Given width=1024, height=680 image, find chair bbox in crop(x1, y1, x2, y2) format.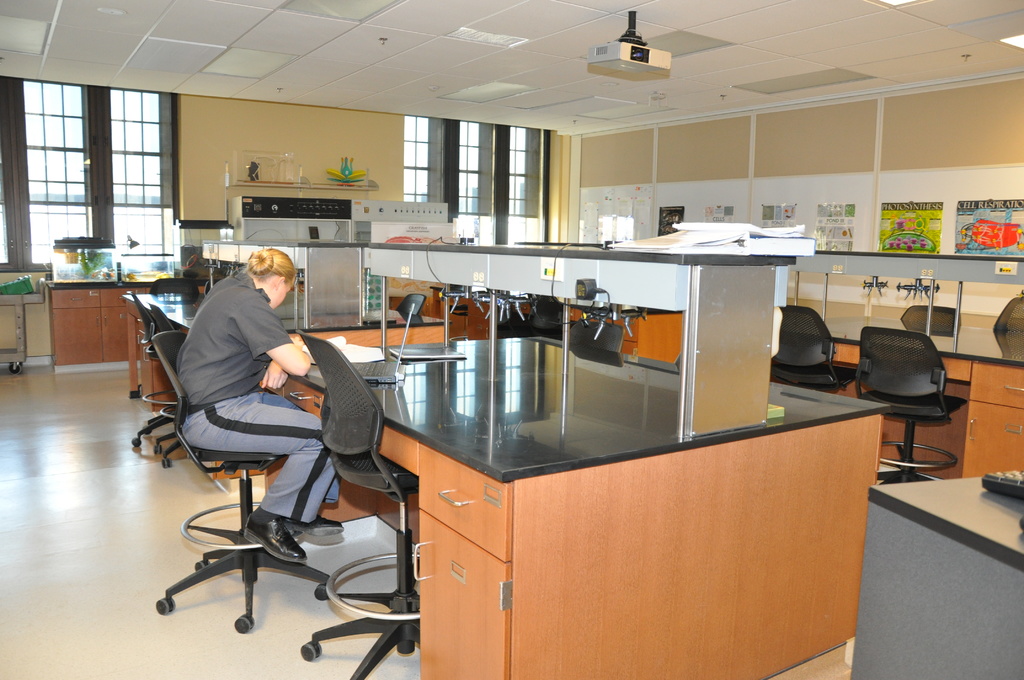
crop(150, 303, 205, 469).
